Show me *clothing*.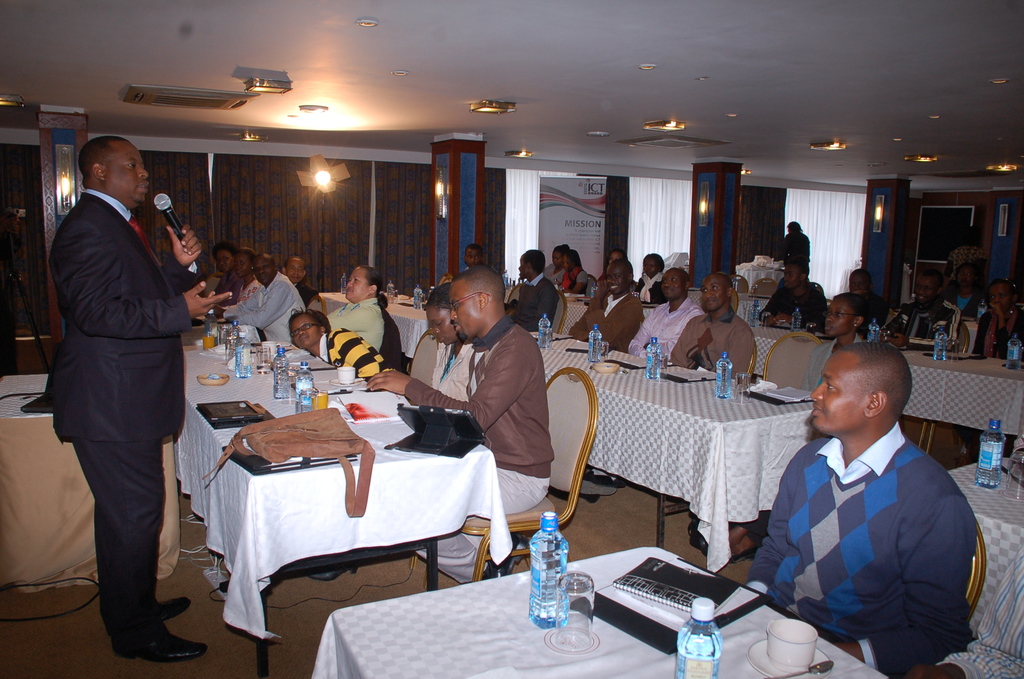
*clothing* is here: [750,276,829,334].
